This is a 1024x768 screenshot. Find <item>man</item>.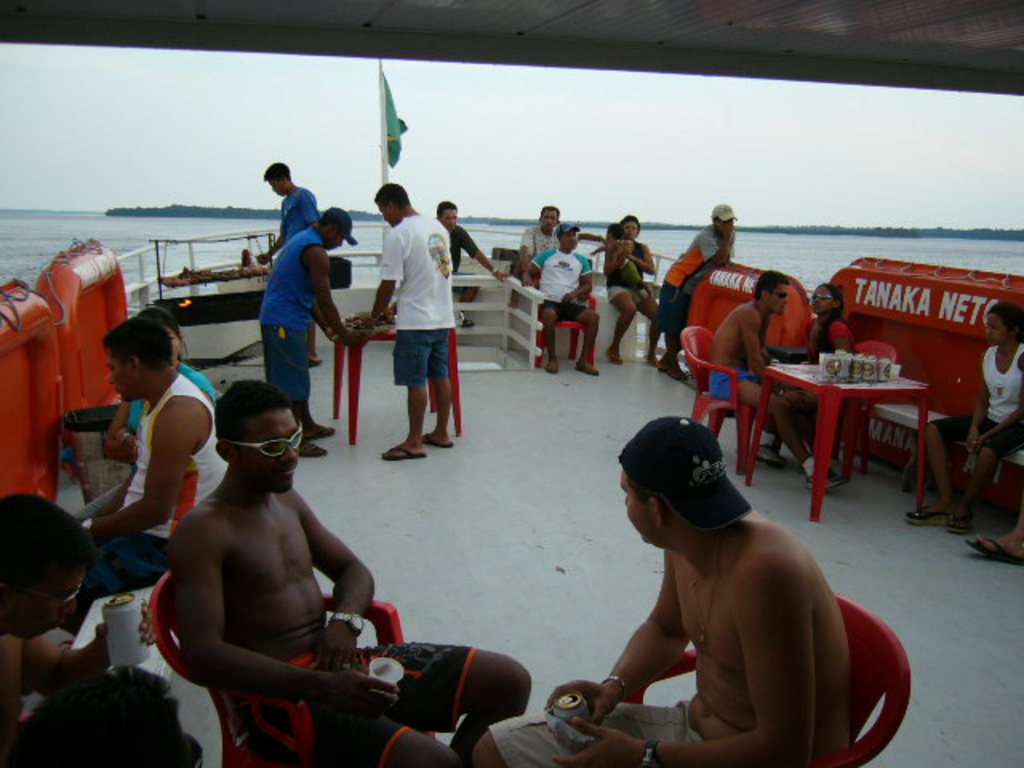
Bounding box: {"x1": 19, "y1": 662, "x2": 203, "y2": 766}.
